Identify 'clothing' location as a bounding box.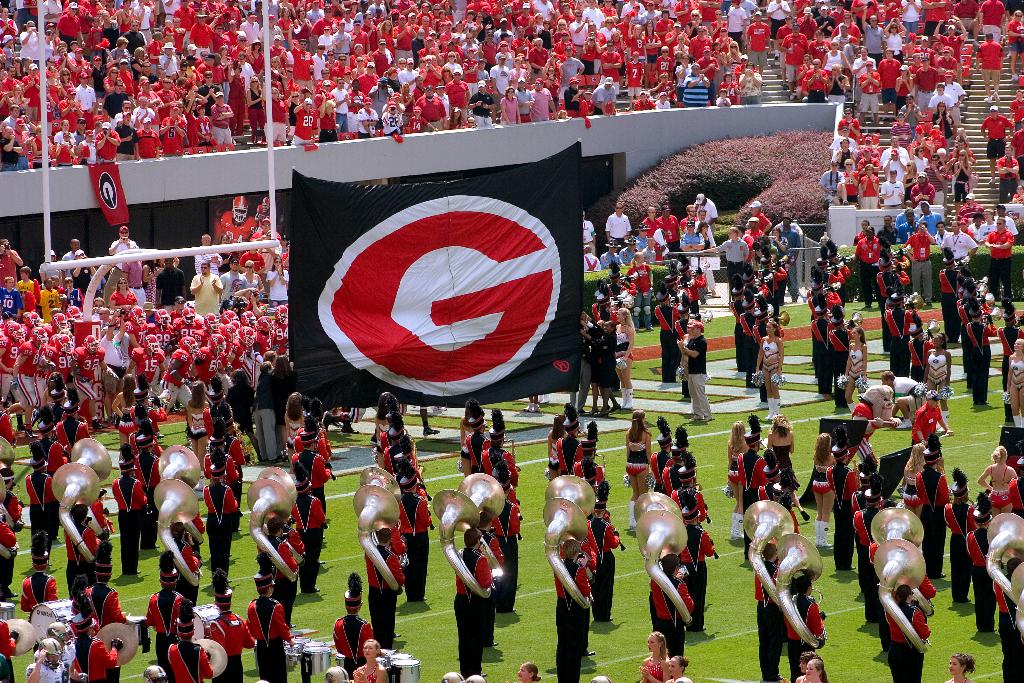
622,441,650,477.
